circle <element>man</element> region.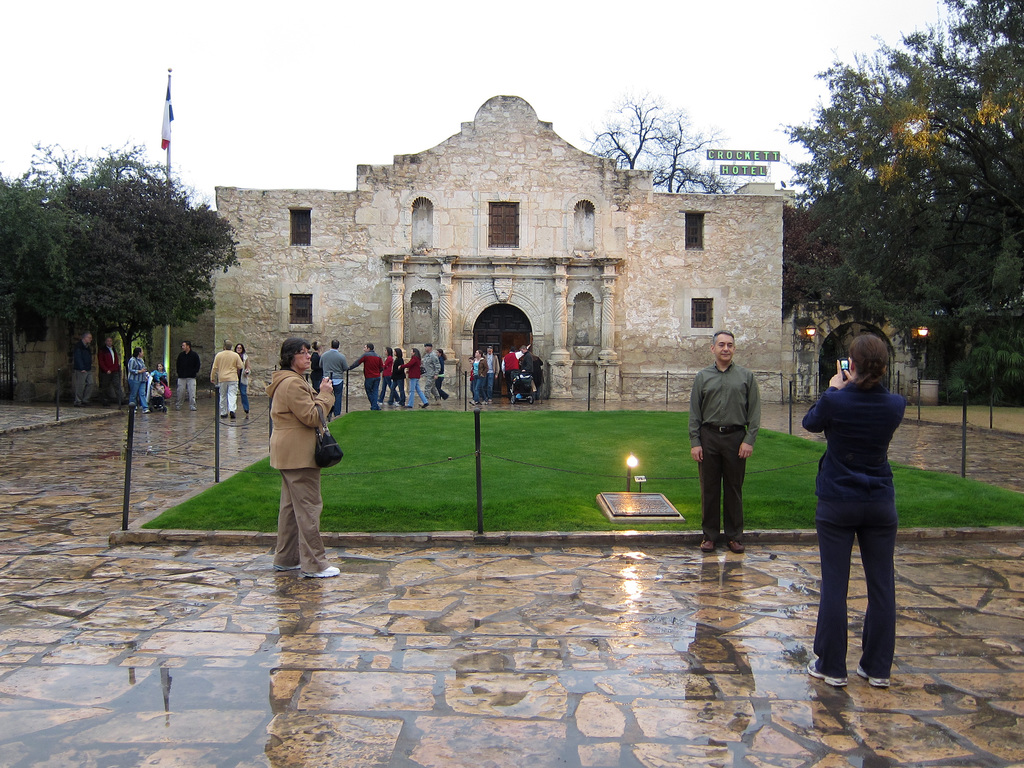
Region: <bbox>314, 341, 344, 417</bbox>.
